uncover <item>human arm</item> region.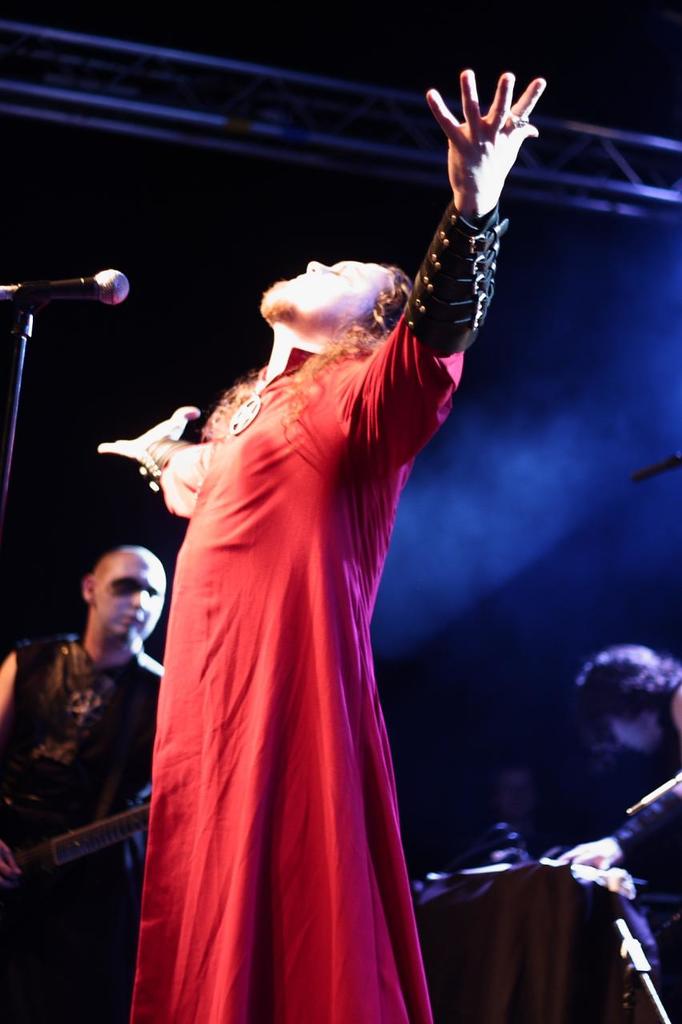
Uncovered: bbox=[87, 401, 209, 530].
